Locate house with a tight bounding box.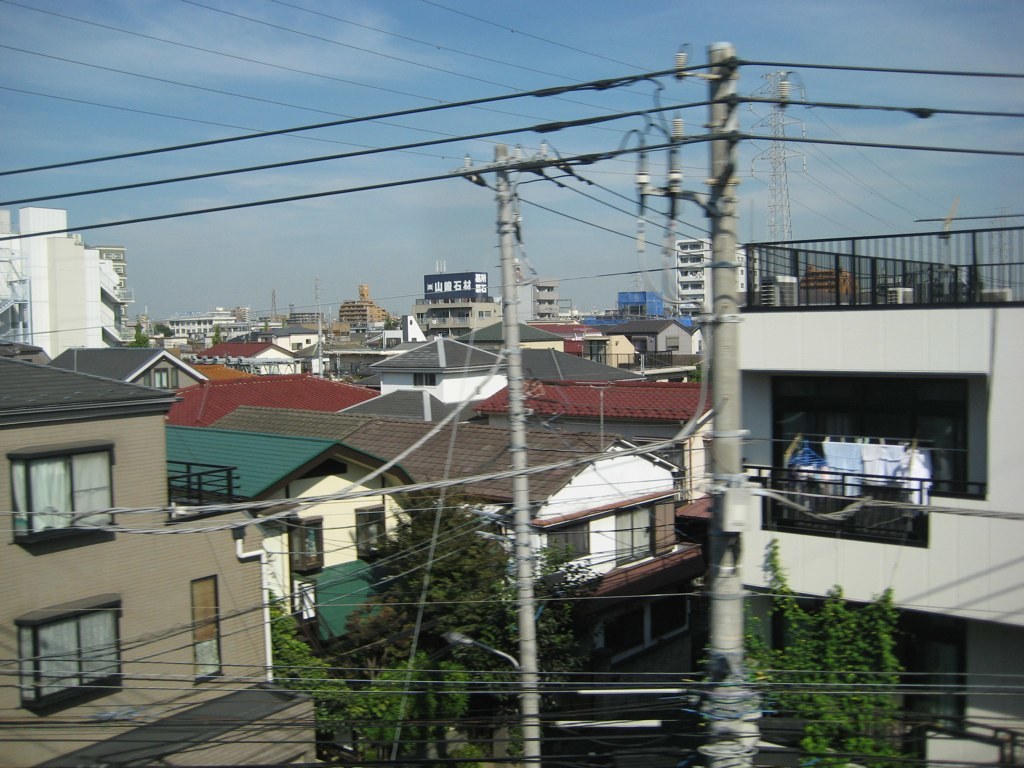
<box>0,206,33,345</box>.
